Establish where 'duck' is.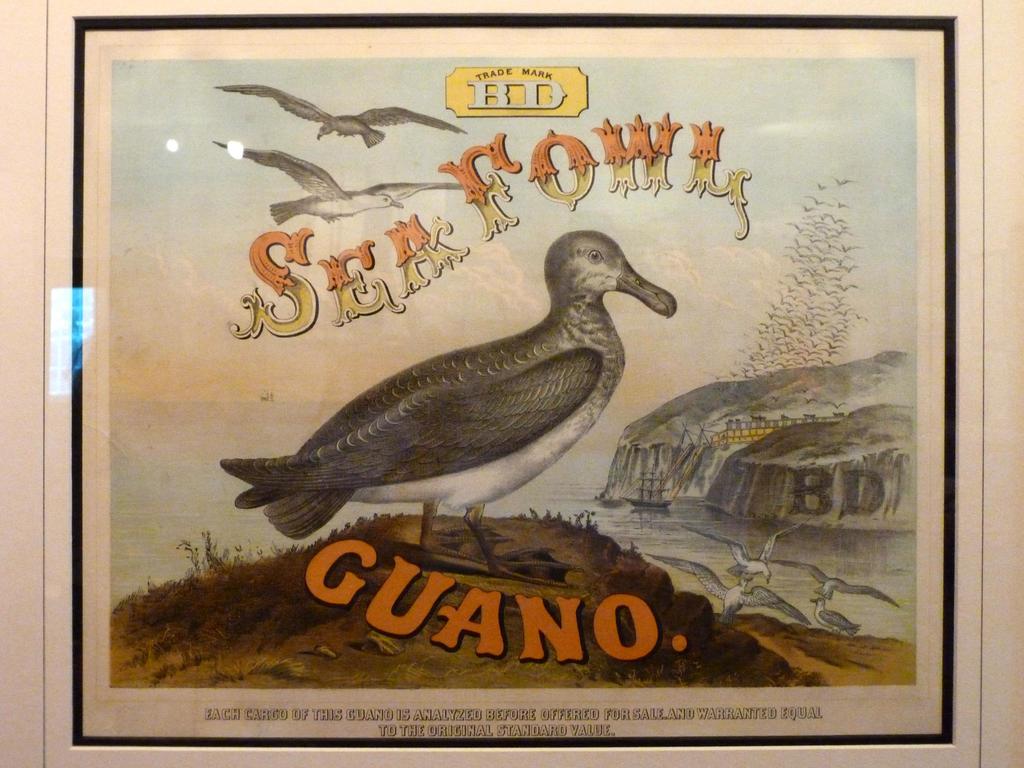
Established at bbox(218, 217, 685, 571).
